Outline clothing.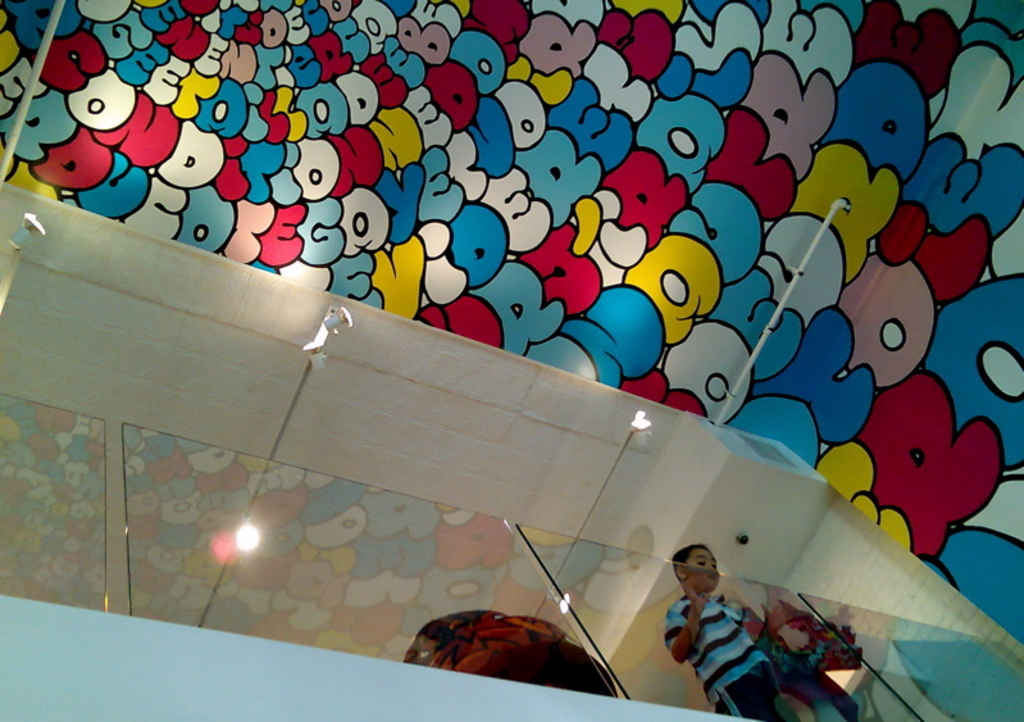
Outline: <box>672,578,778,709</box>.
